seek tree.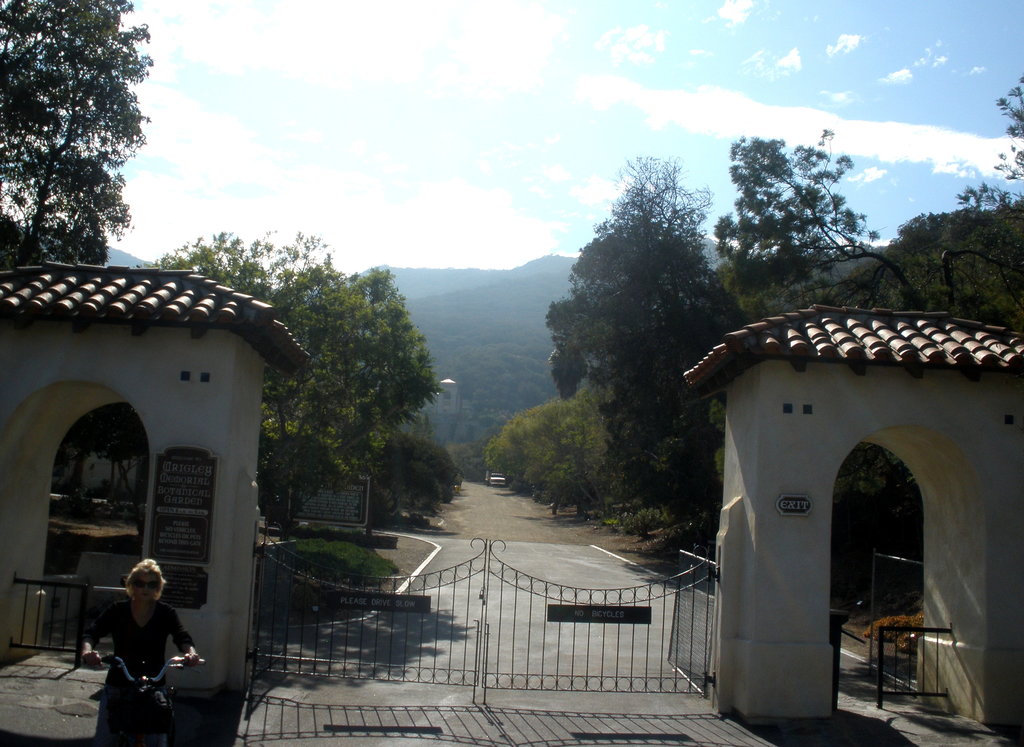
939, 75, 1023, 326.
